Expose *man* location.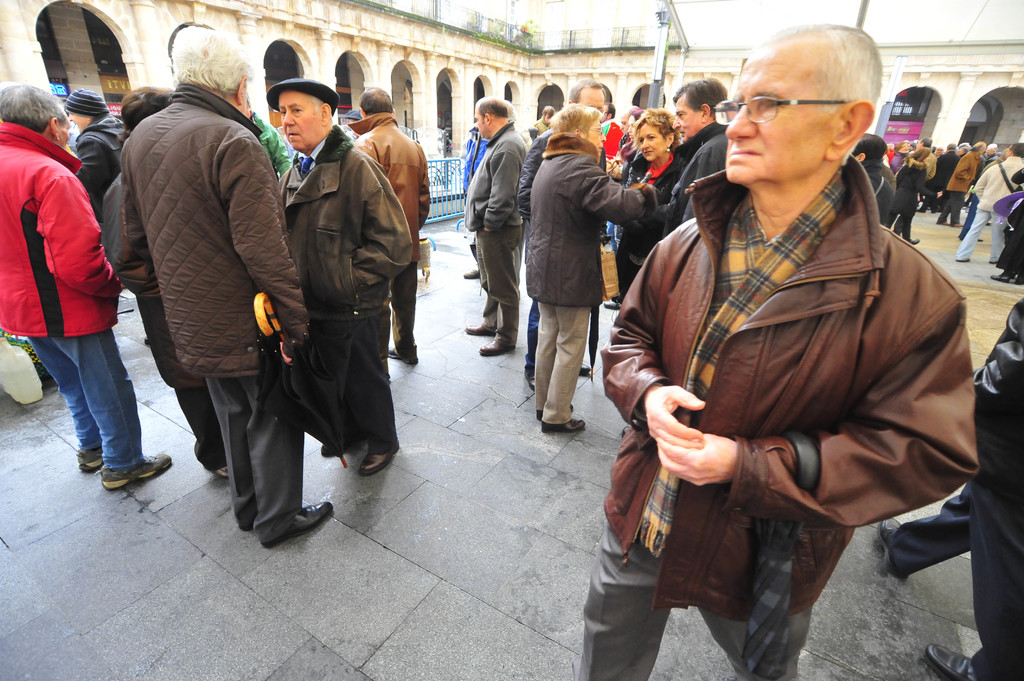
Exposed at left=117, top=18, right=346, bottom=549.
